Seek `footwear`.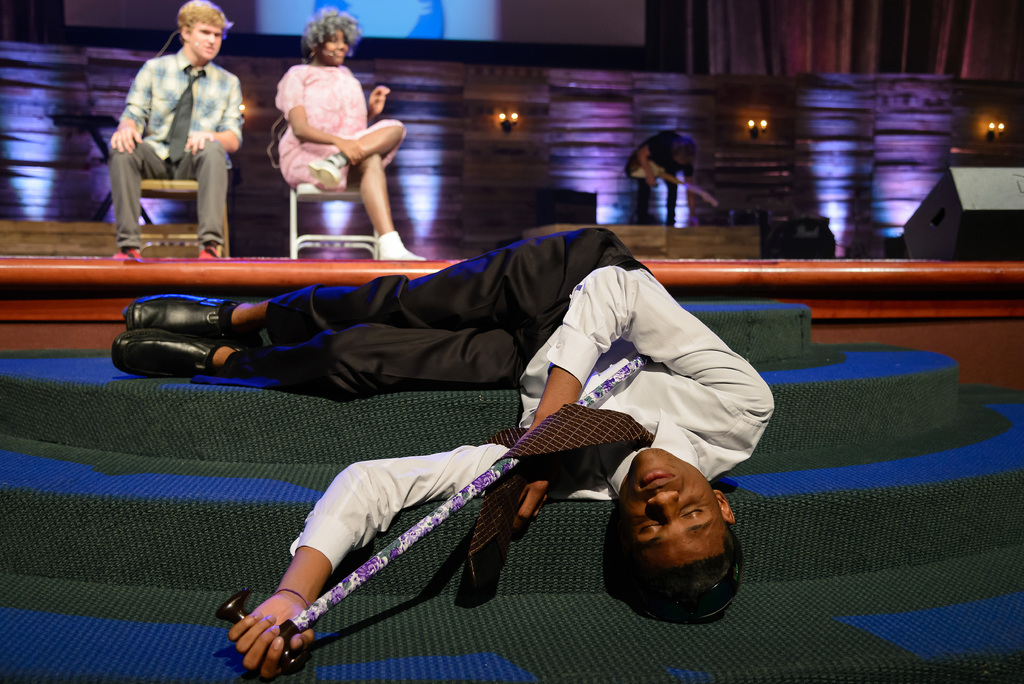
[x1=195, y1=238, x2=225, y2=260].
